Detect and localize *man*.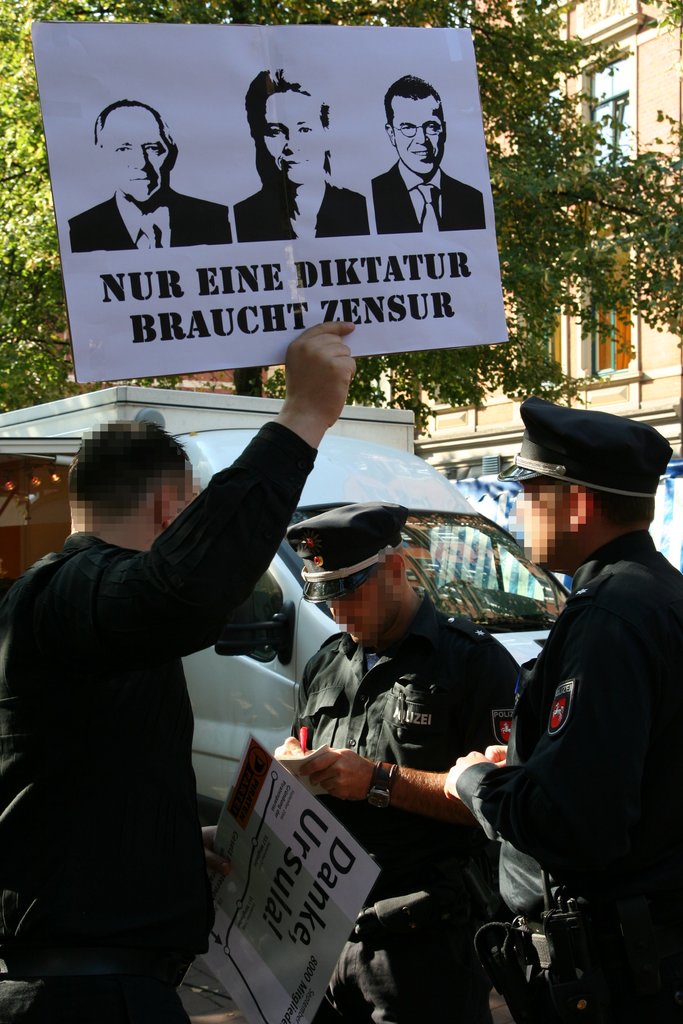
Localized at region(447, 391, 682, 1023).
